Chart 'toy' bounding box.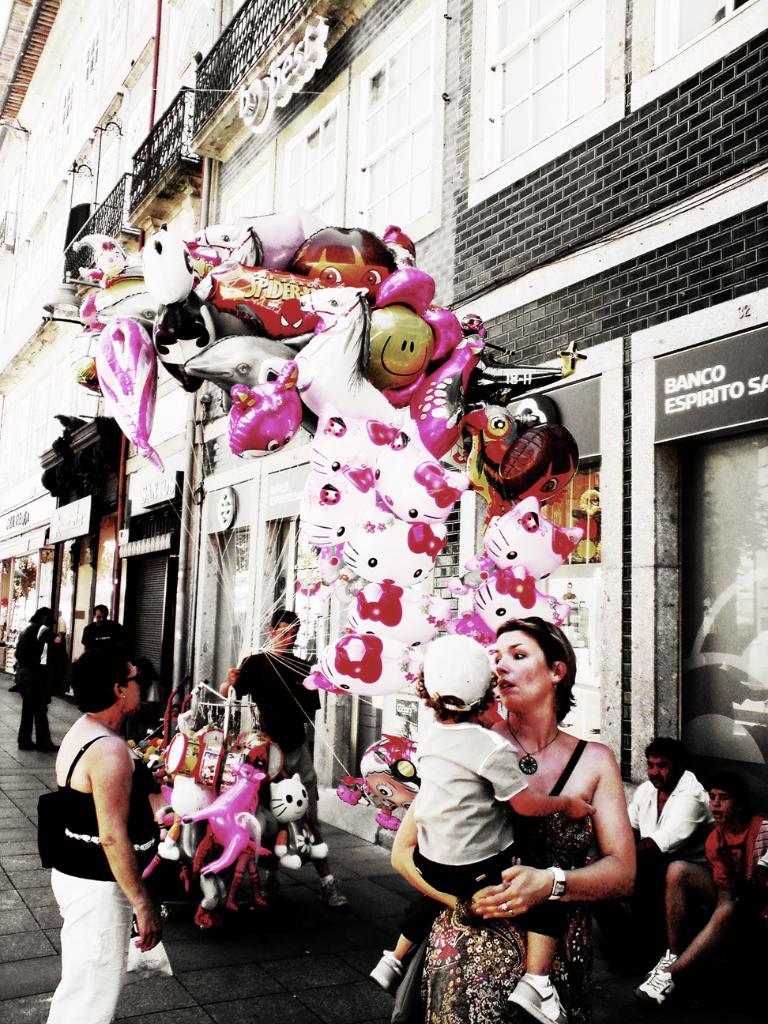
Charted: x1=316, y1=382, x2=405, y2=475.
